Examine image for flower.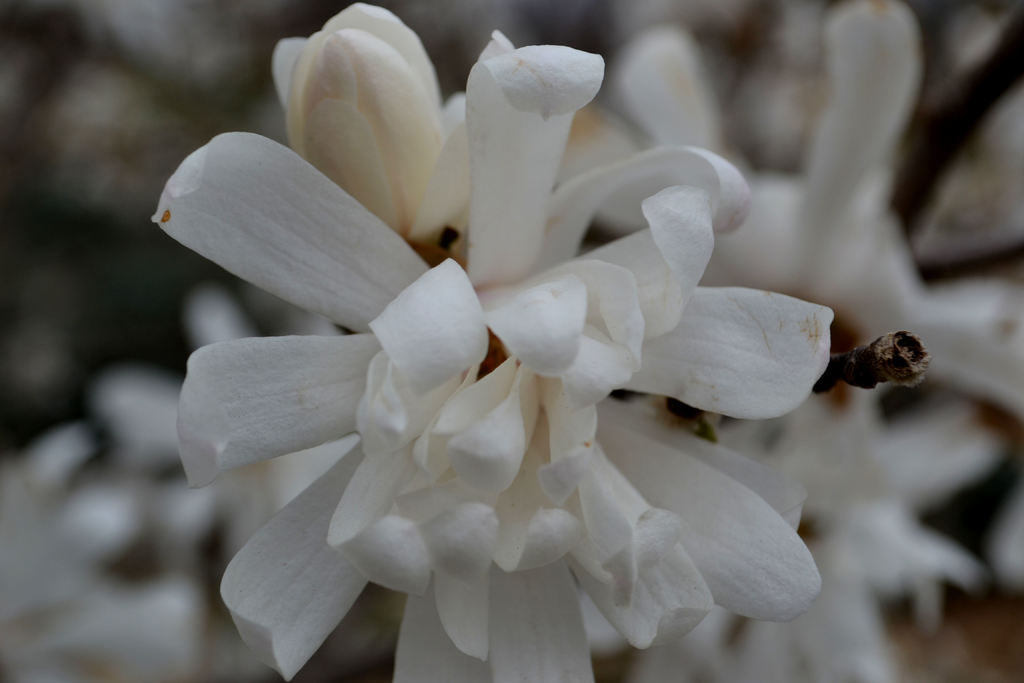
Examination result: detection(556, 0, 1023, 431).
